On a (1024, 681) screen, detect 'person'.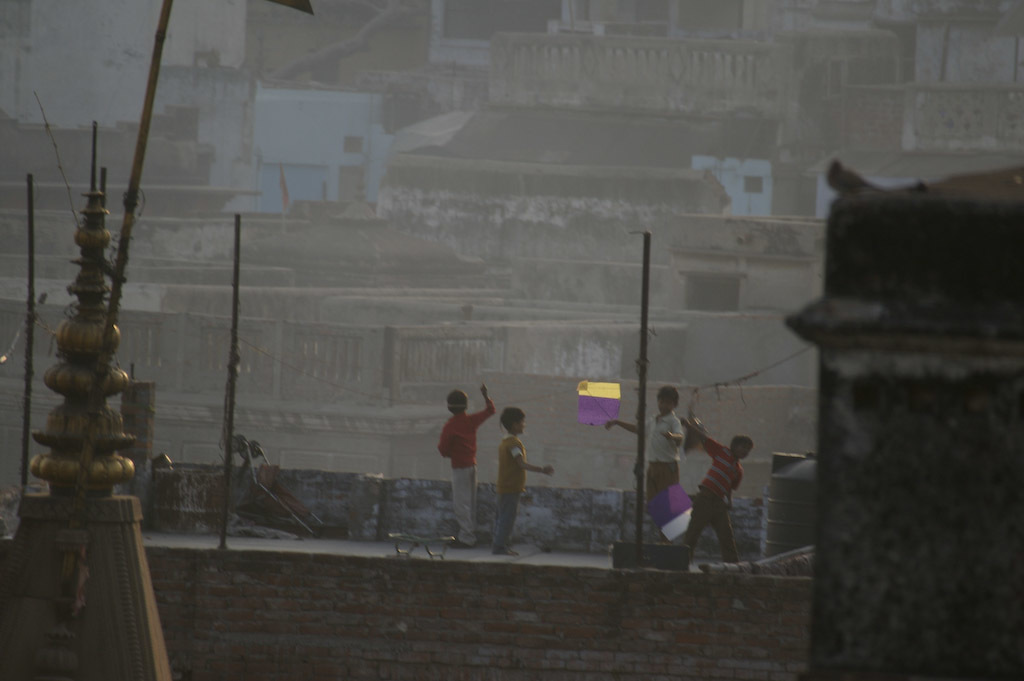
[599, 382, 687, 544].
